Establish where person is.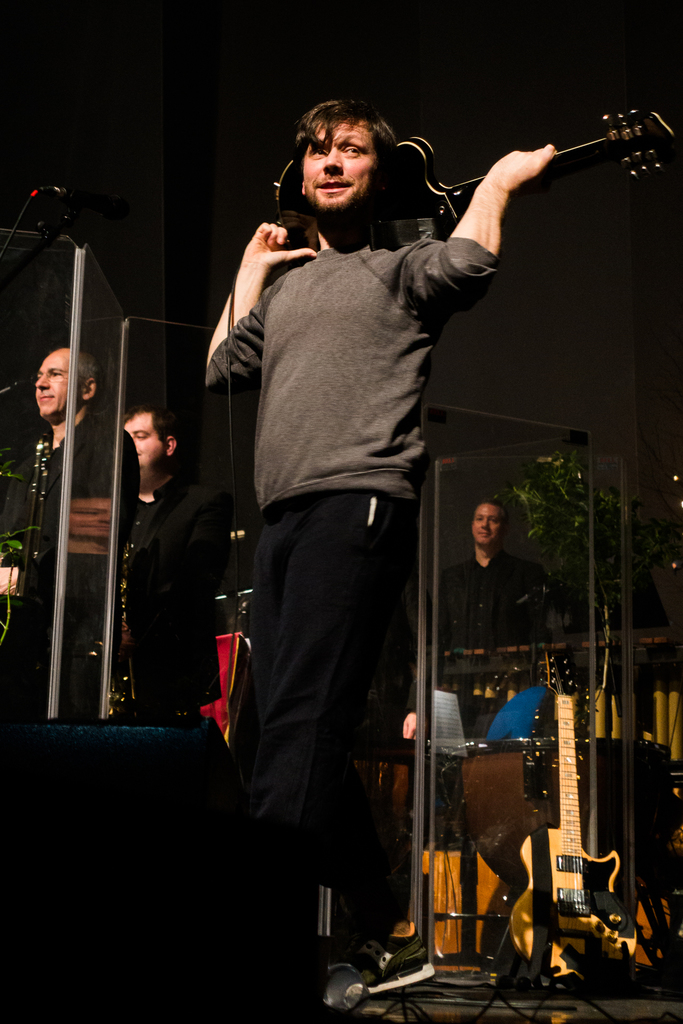
Established at [0, 348, 144, 725].
